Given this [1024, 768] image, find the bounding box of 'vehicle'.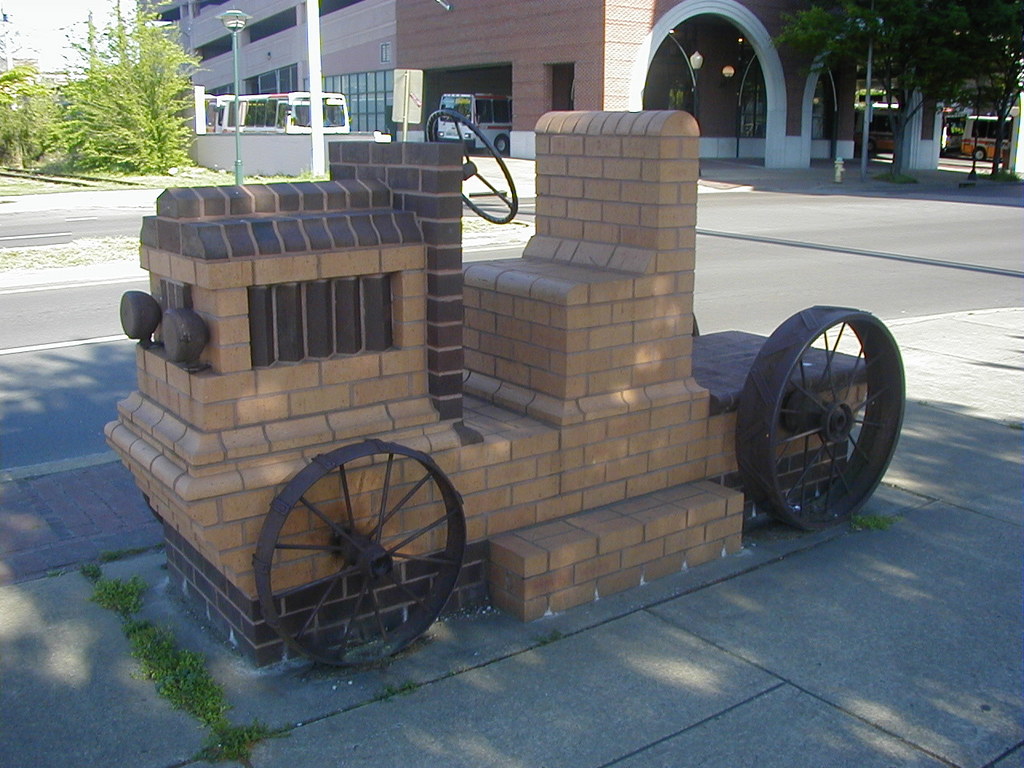
x1=856 y1=100 x2=902 y2=158.
